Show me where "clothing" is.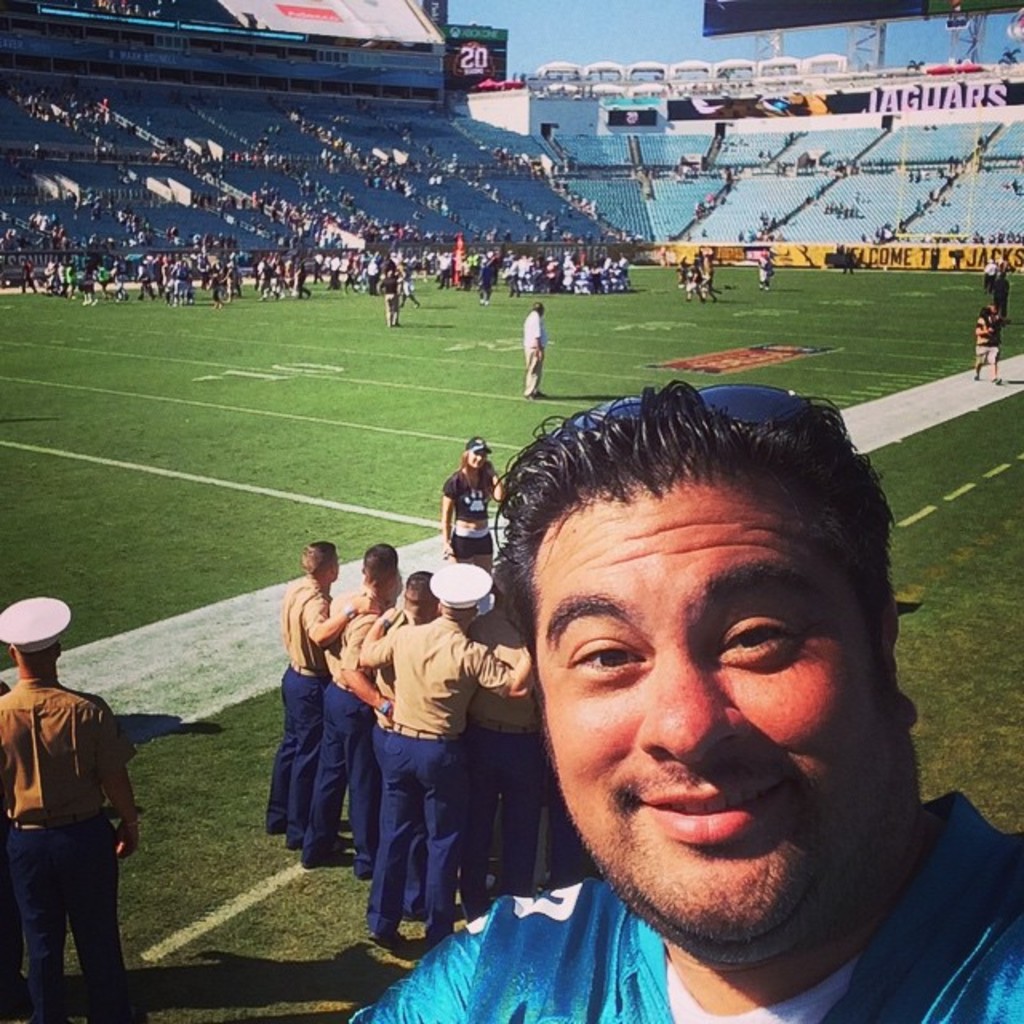
"clothing" is at x1=3 y1=629 x2=138 y2=974.
